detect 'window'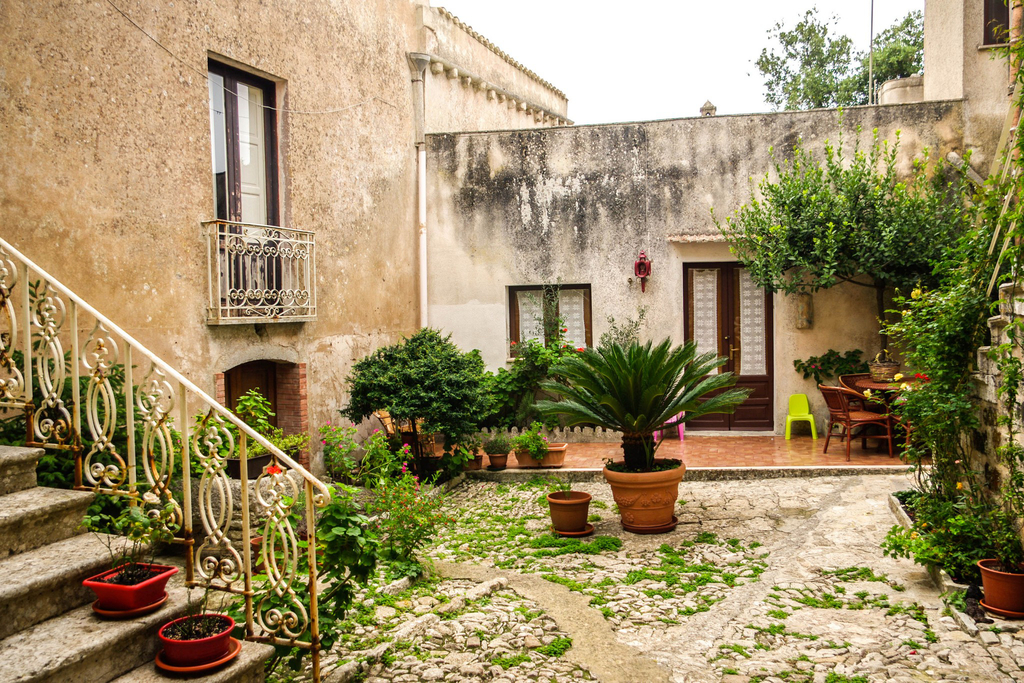
<bbox>501, 278, 588, 379</bbox>
